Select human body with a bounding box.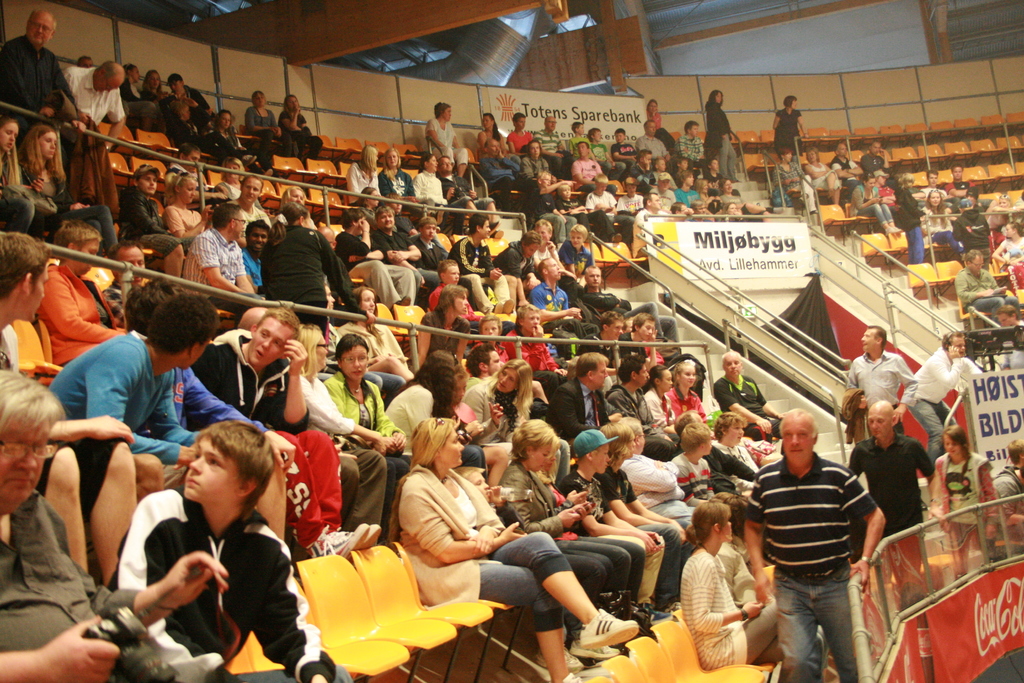
[684, 513, 777, 669].
